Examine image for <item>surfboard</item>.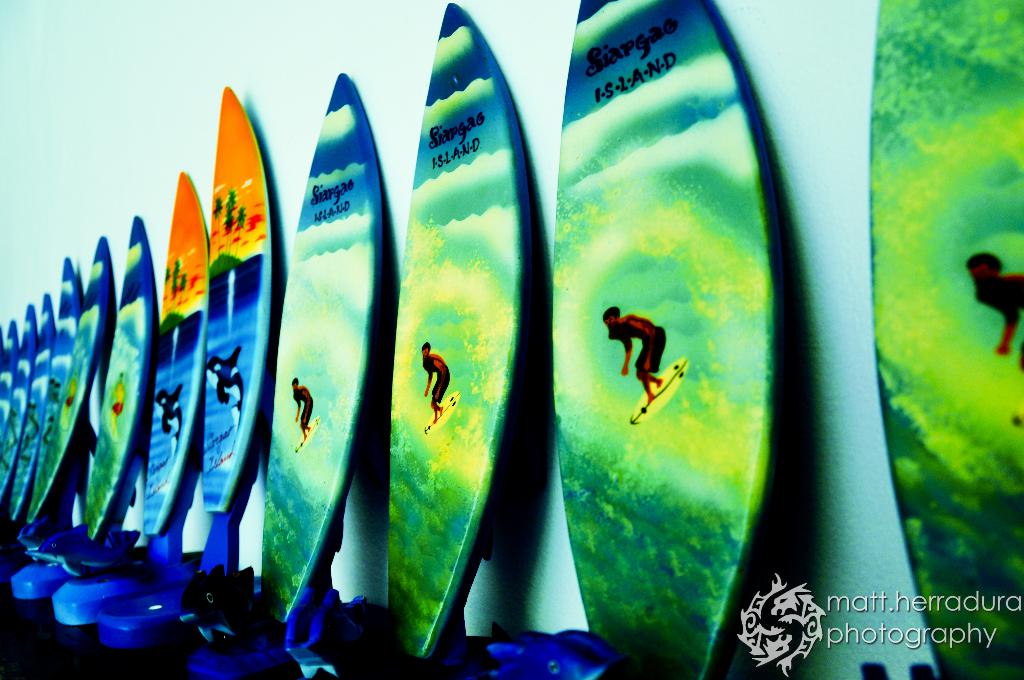
Examination result: (x1=202, y1=83, x2=277, y2=519).
